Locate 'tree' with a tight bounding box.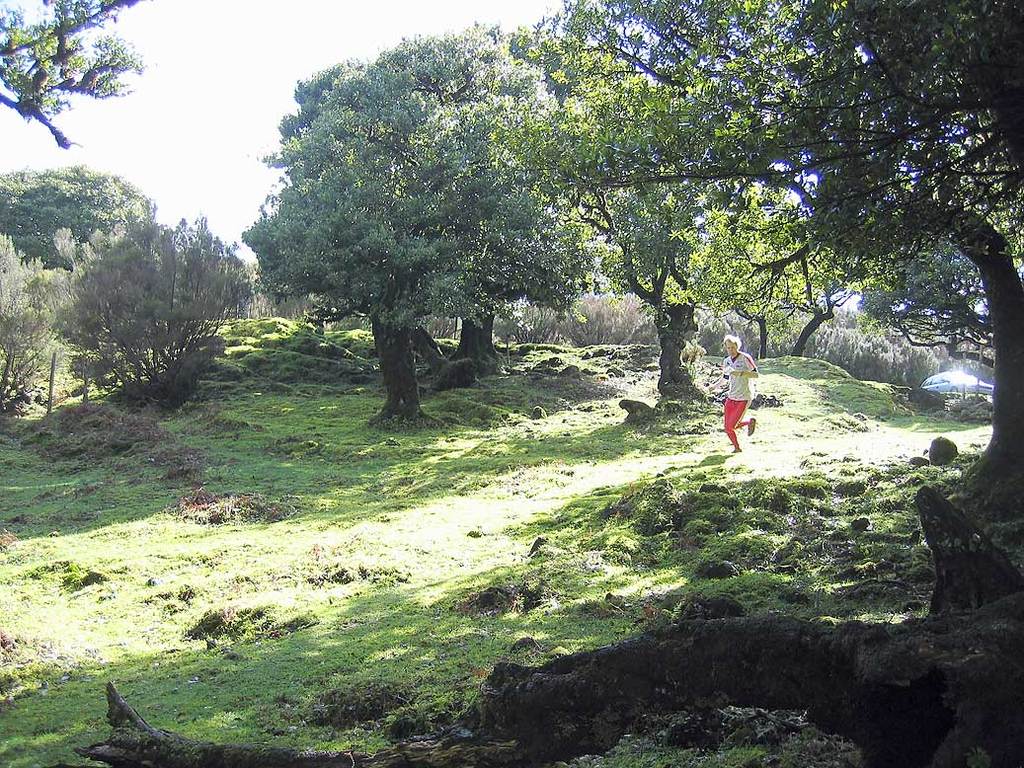
pyautogui.locateOnScreen(0, 0, 159, 152).
